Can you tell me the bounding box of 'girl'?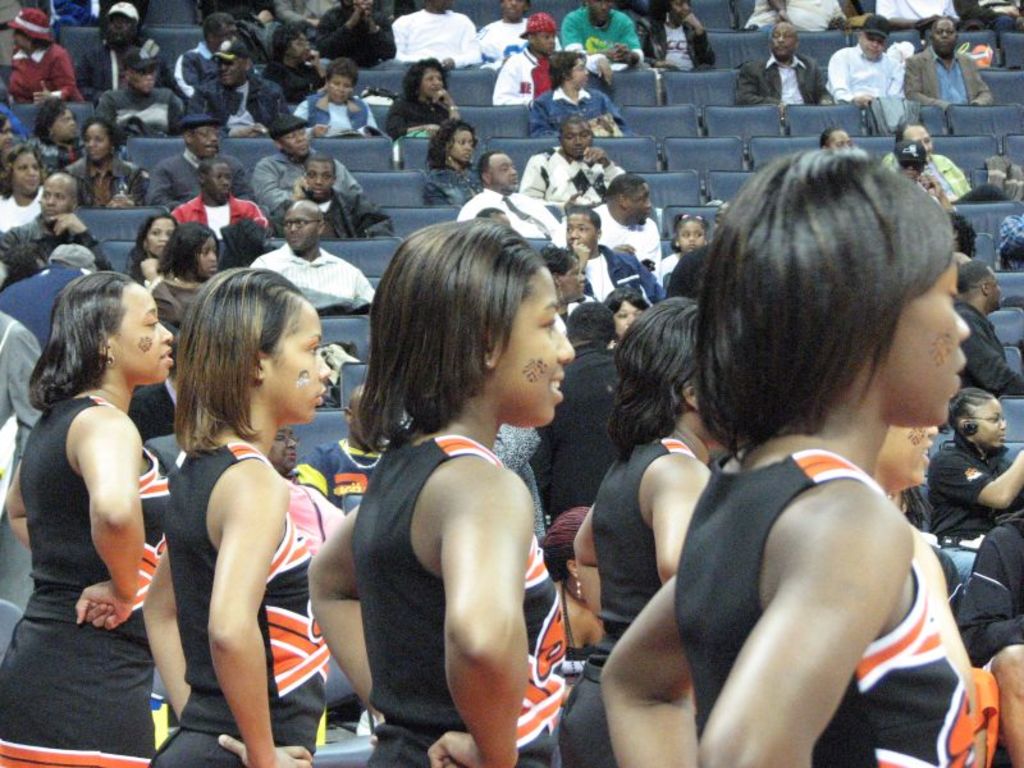
x1=305 y1=214 x2=568 y2=767.
